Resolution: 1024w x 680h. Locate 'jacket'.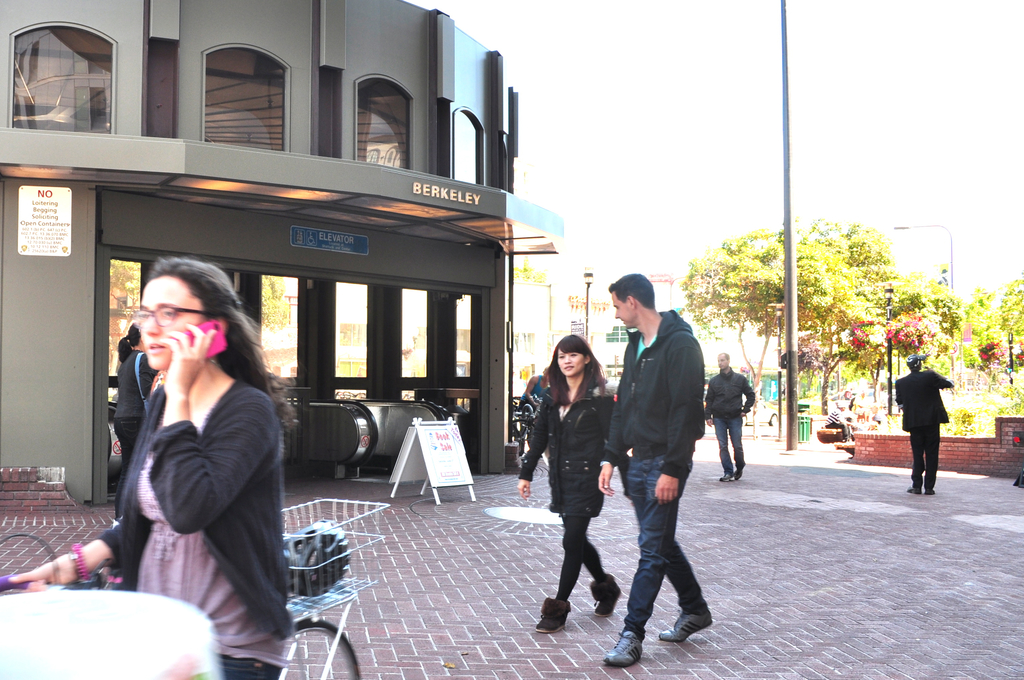
BBox(892, 363, 957, 430).
